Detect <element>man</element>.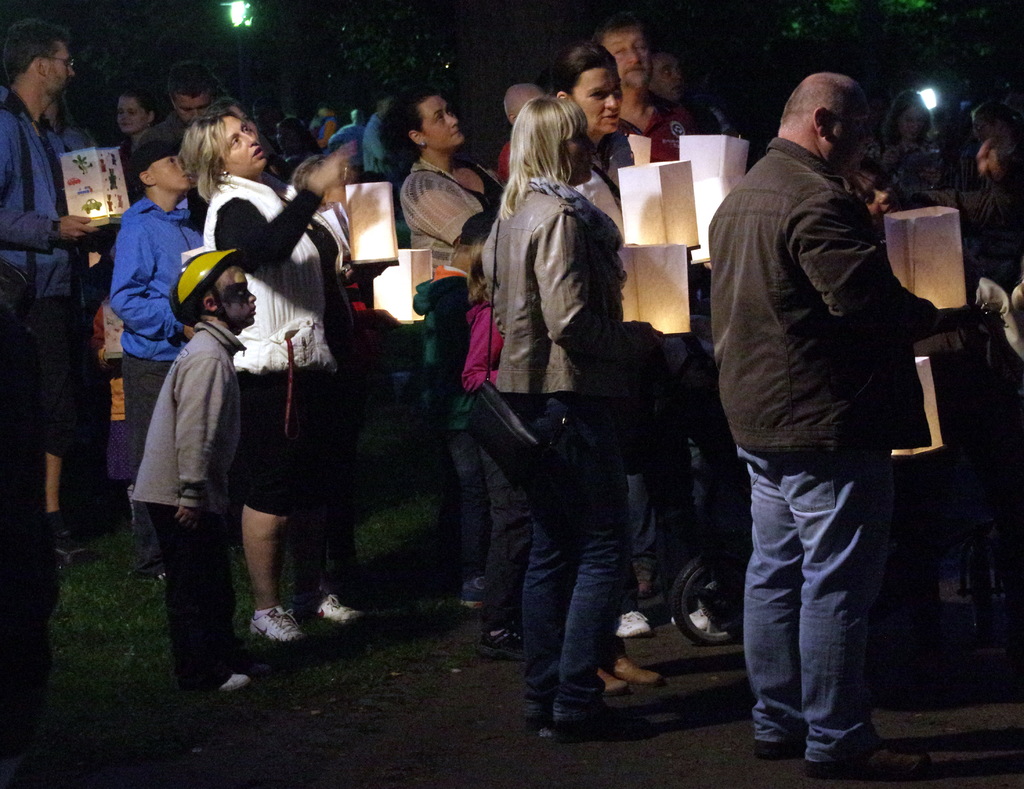
Detected at 0, 20, 98, 544.
